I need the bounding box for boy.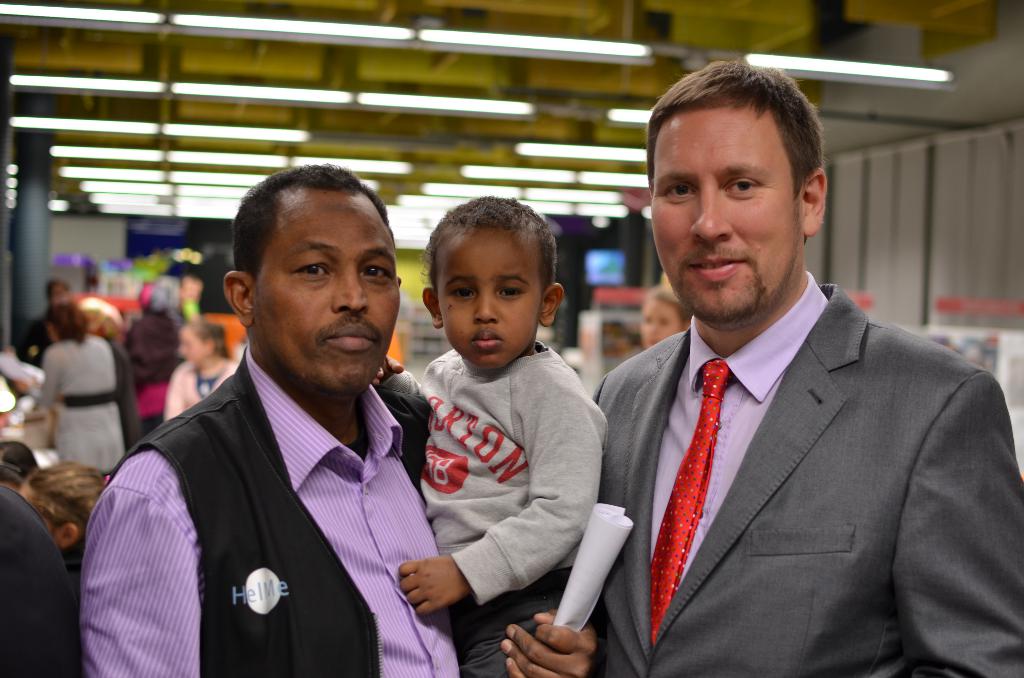
Here it is: [x1=387, y1=193, x2=603, y2=658].
